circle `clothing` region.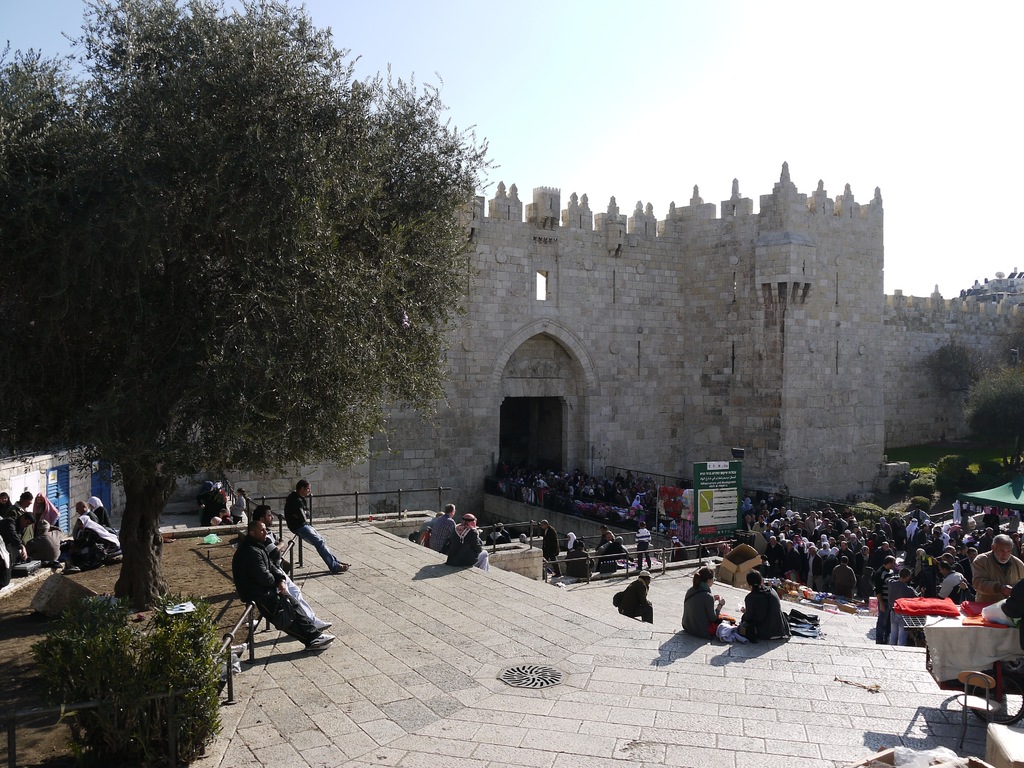
Region: x1=542 y1=525 x2=563 y2=577.
